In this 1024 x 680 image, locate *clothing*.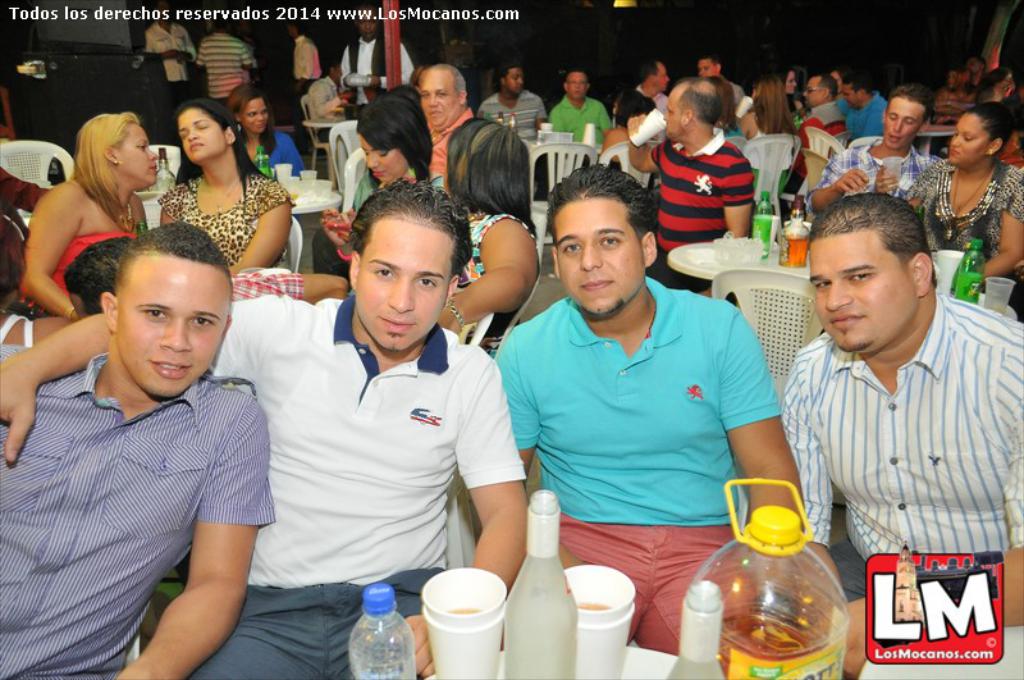
Bounding box: [x1=837, y1=85, x2=883, y2=137].
